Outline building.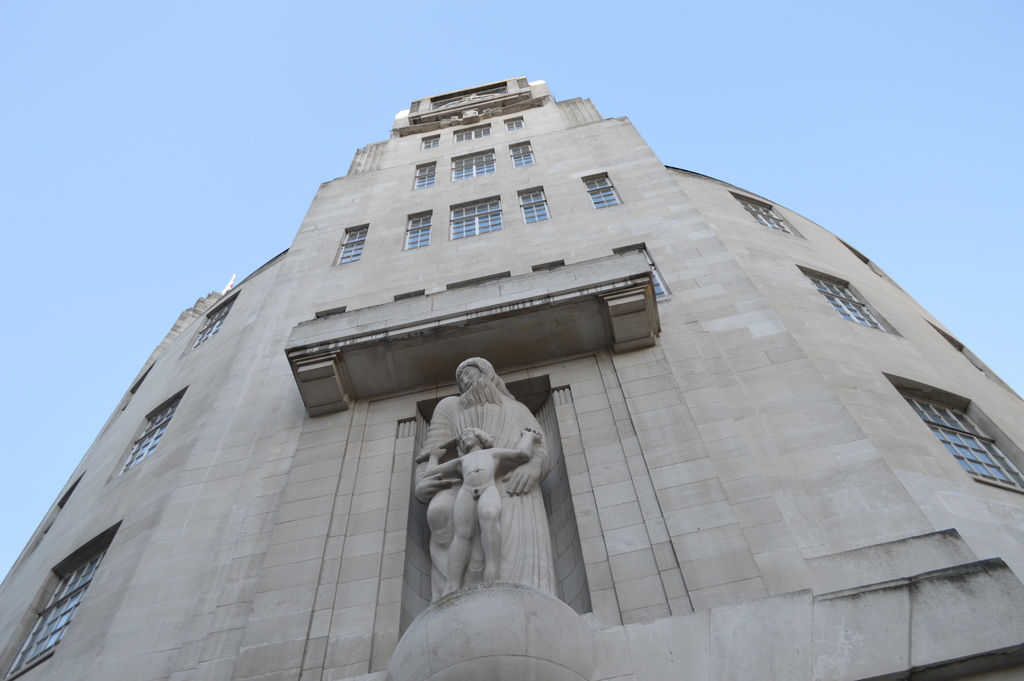
Outline: BBox(0, 66, 1023, 680).
